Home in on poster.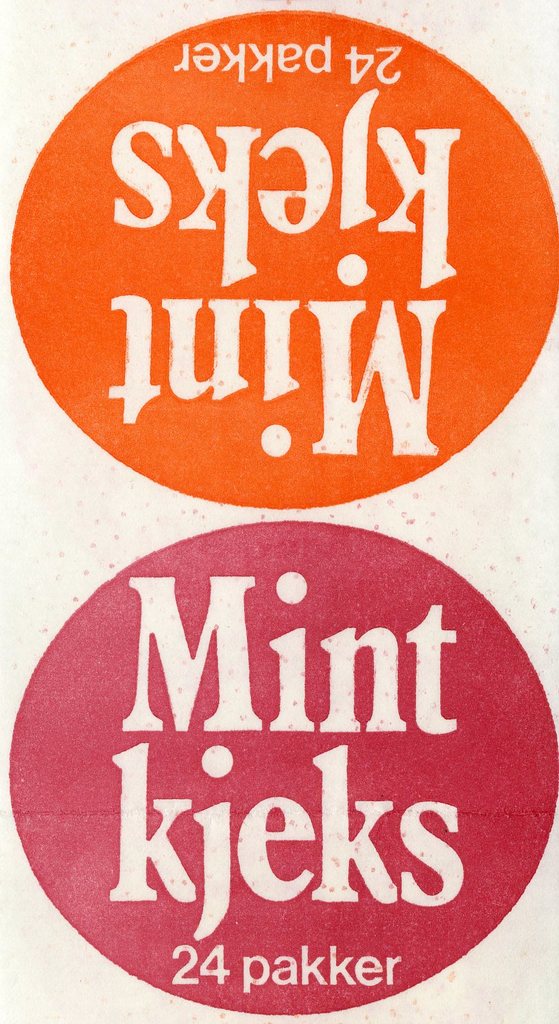
Homed in at locate(0, 0, 558, 1023).
